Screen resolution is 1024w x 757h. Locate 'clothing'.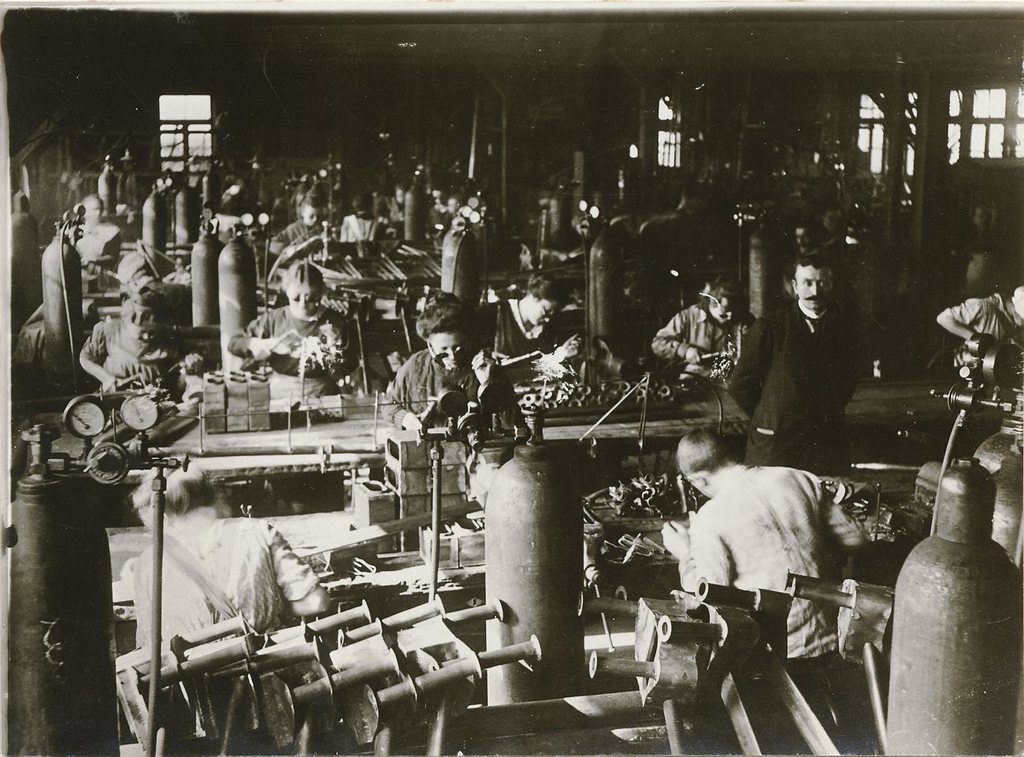
80 219 115 268.
